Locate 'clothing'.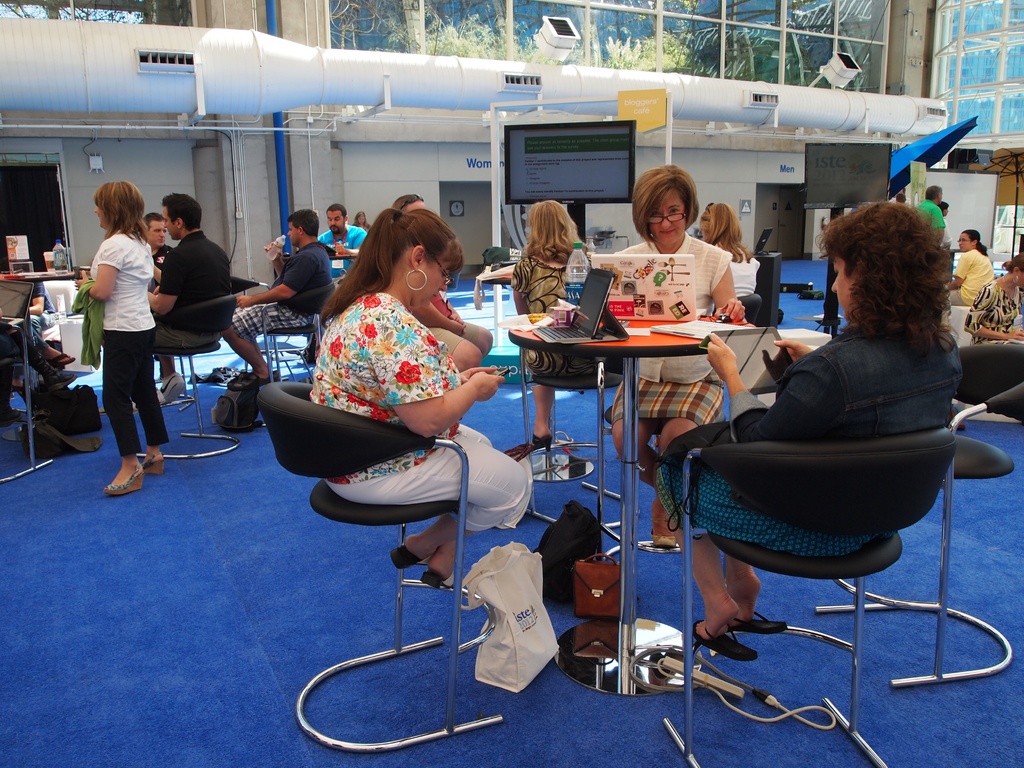
Bounding box: left=231, top=239, right=337, bottom=345.
